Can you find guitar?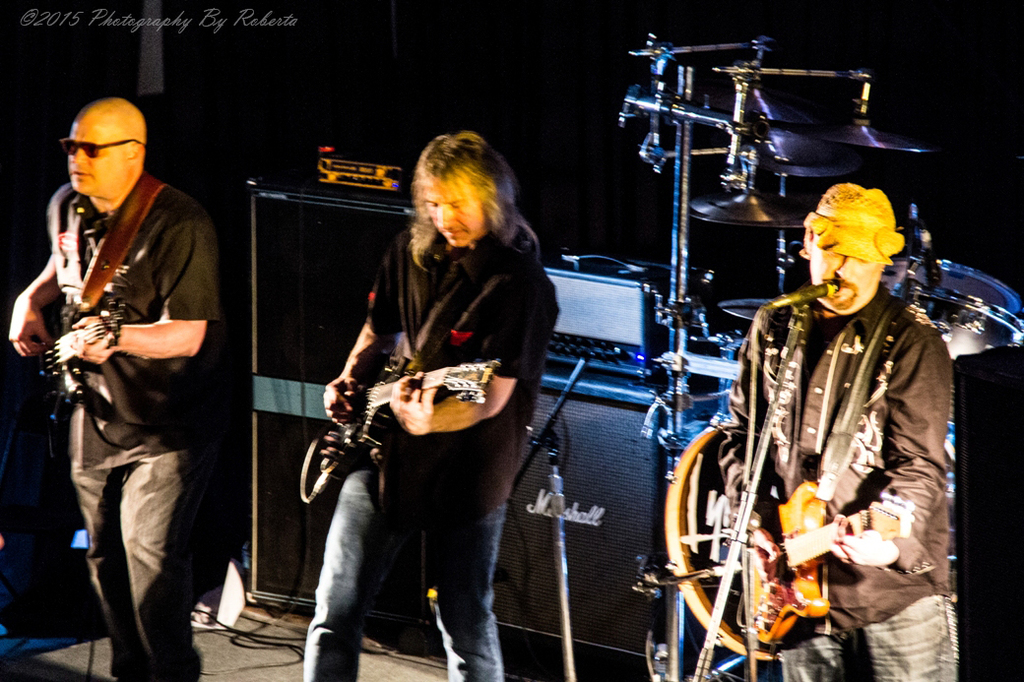
Yes, bounding box: (298, 359, 506, 500).
